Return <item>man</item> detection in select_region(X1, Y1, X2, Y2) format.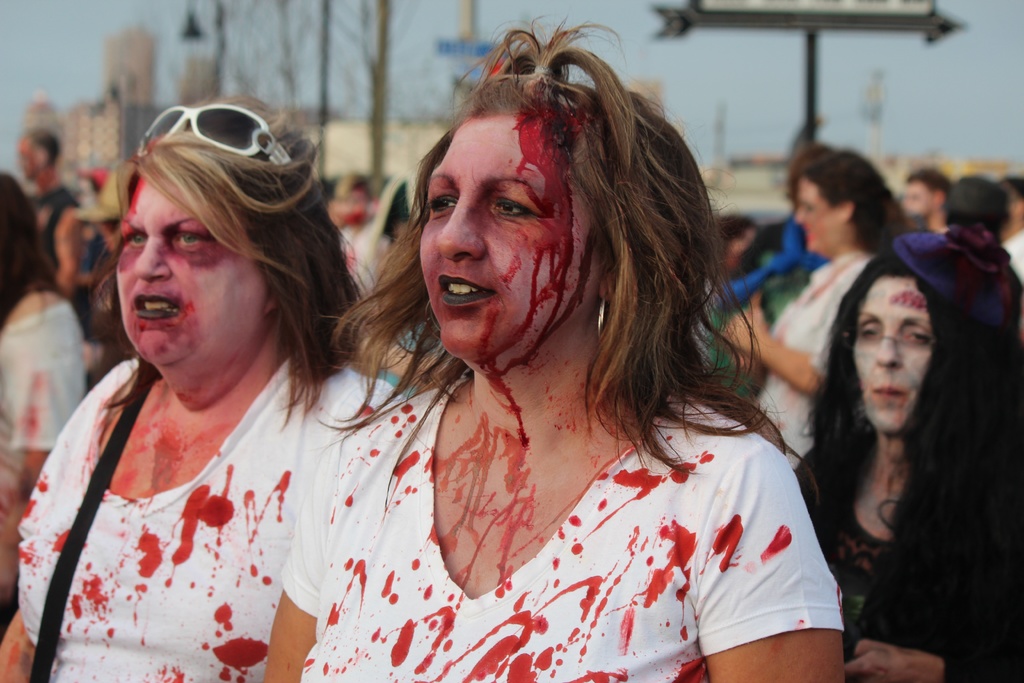
select_region(18, 125, 77, 256).
